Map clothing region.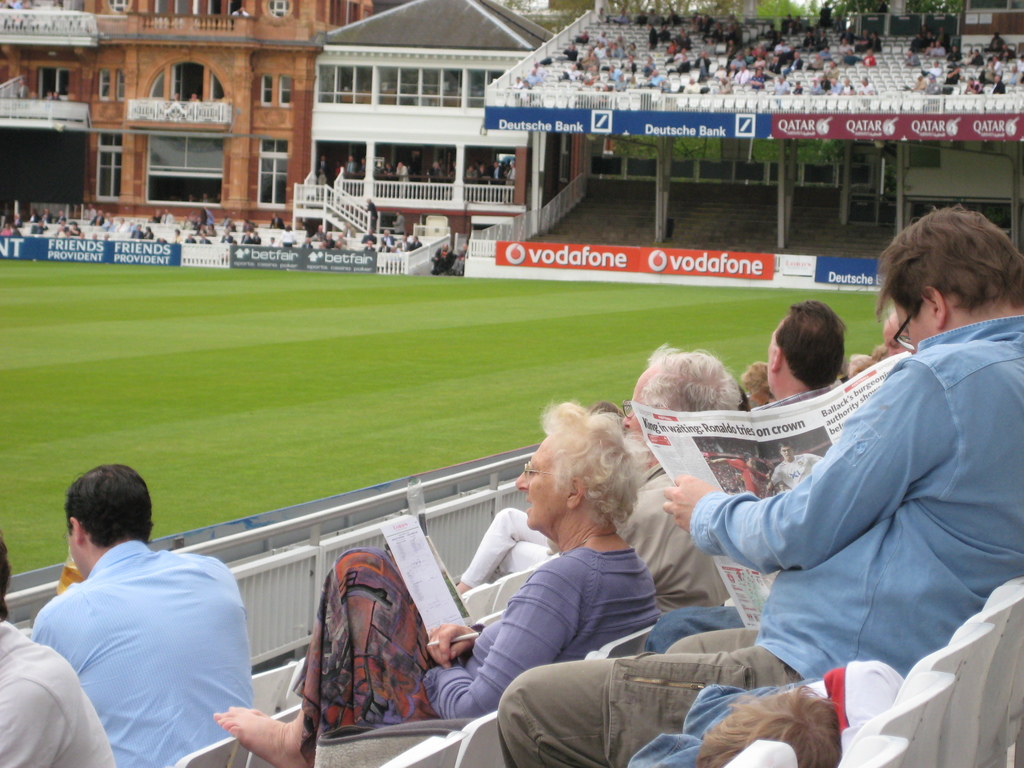
Mapped to <bbox>126, 221, 139, 233</bbox>.
